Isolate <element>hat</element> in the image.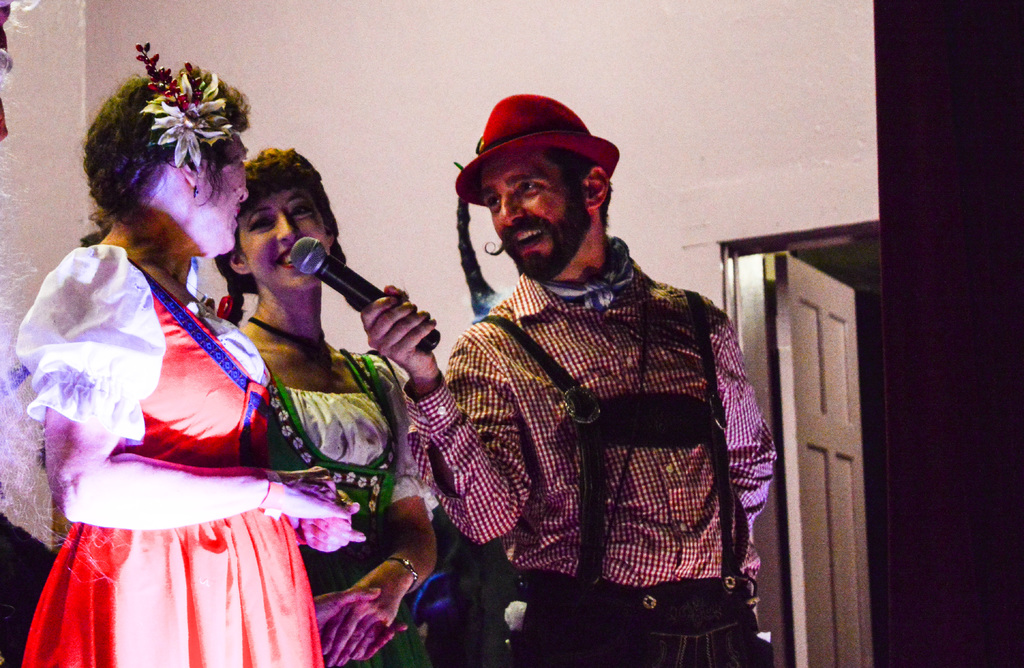
Isolated region: 452, 92, 620, 208.
